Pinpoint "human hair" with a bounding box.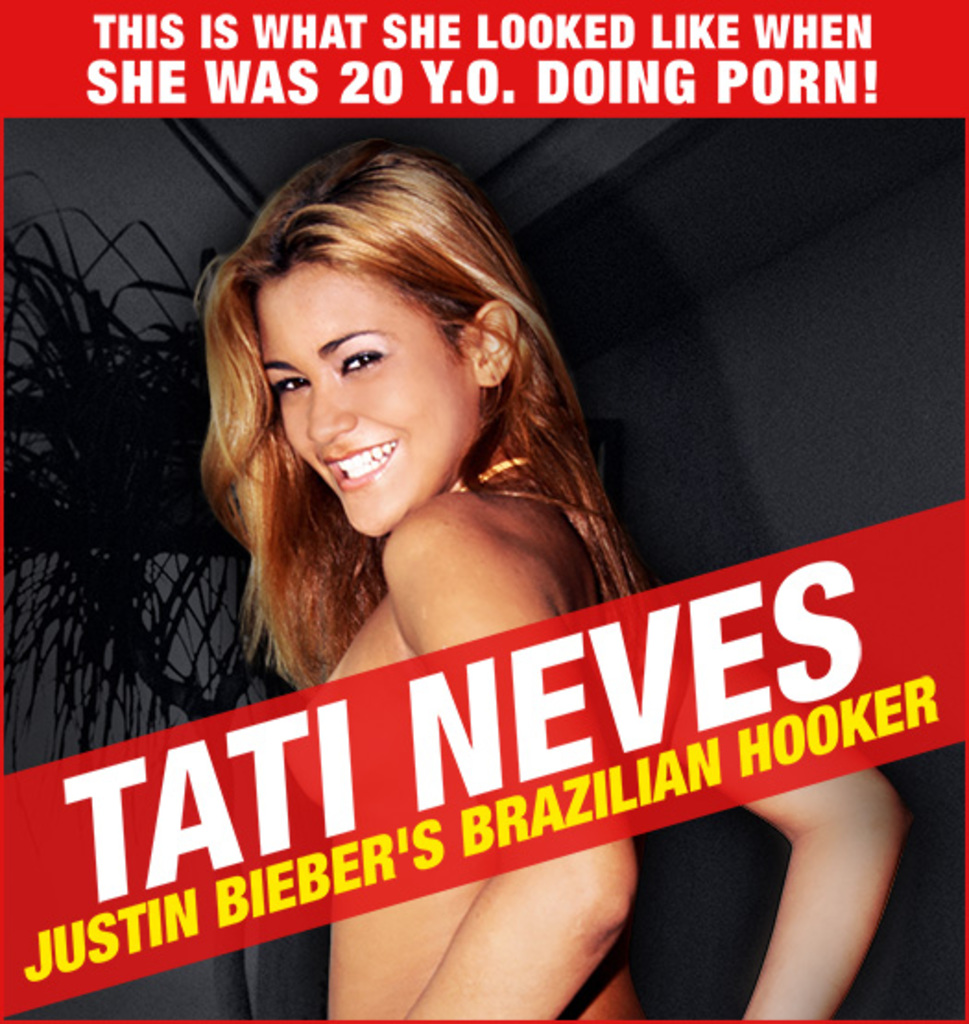
detection(207, 161, 615, 699).
